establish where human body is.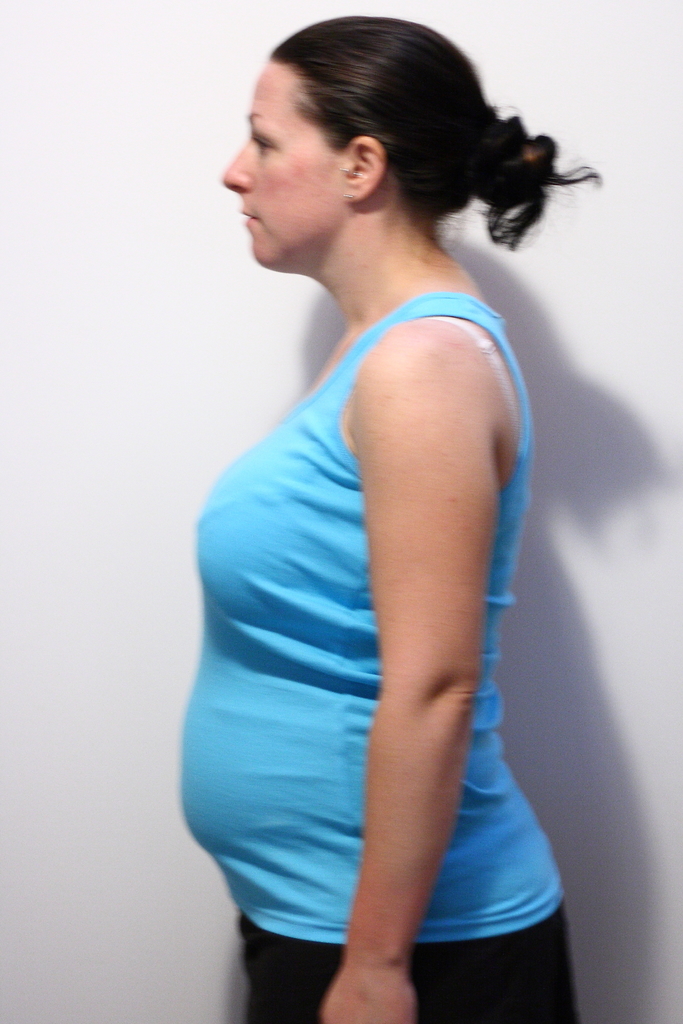
Established at (165, 0, 588, 985).
